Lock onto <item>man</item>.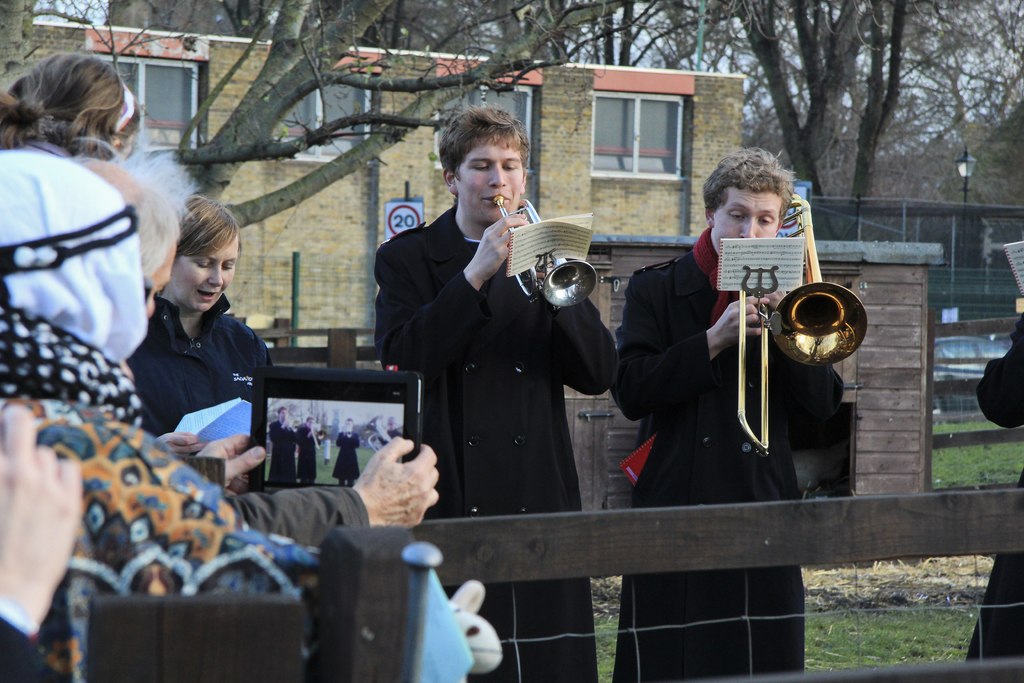
Locked: [333, 418, 359, 486].
